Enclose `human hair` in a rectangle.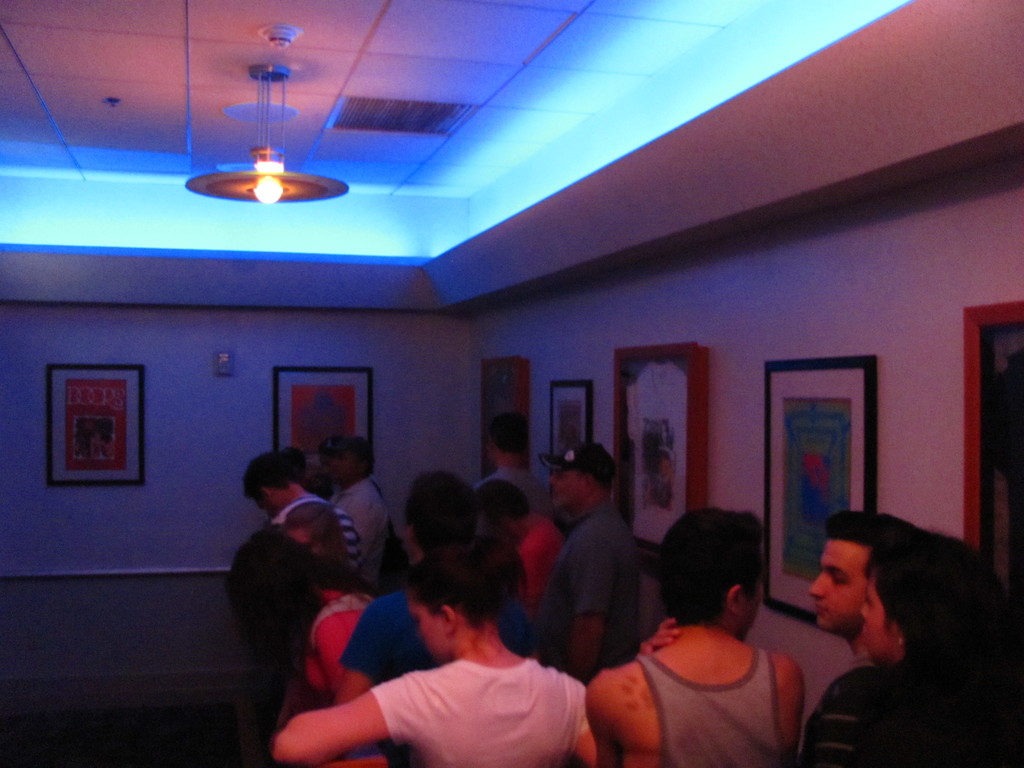
[x1=824, y1=511, x2=916, y2=584].
